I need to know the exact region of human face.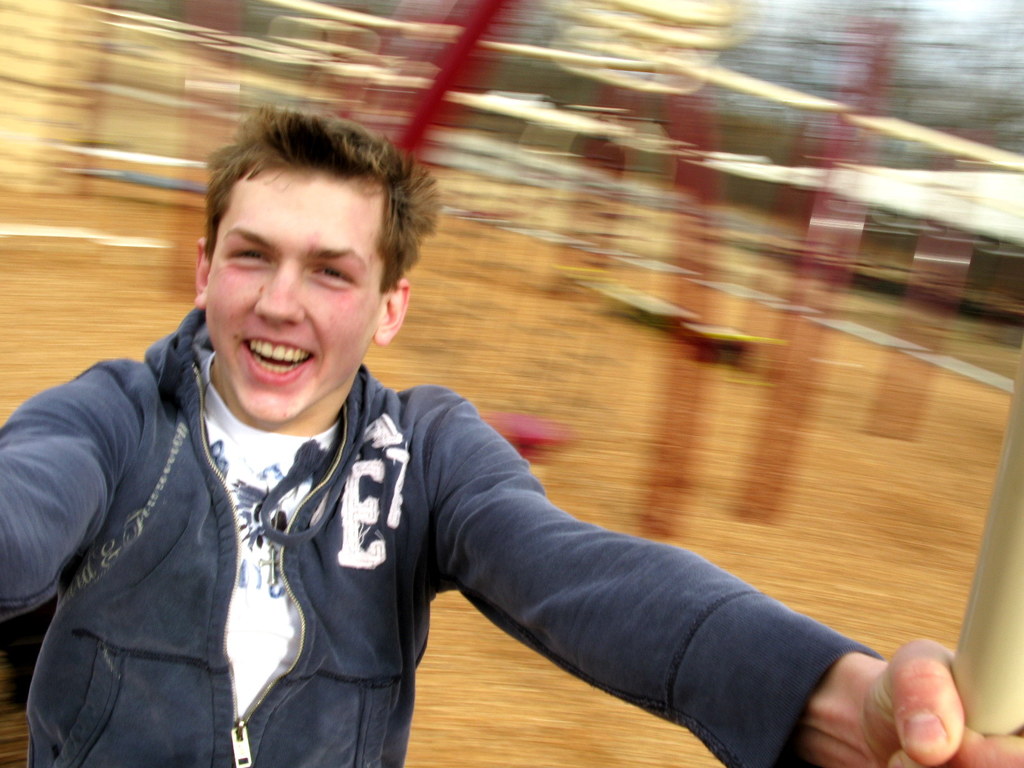
Region: x1=202 y1=166 x2=380 y2=426.
